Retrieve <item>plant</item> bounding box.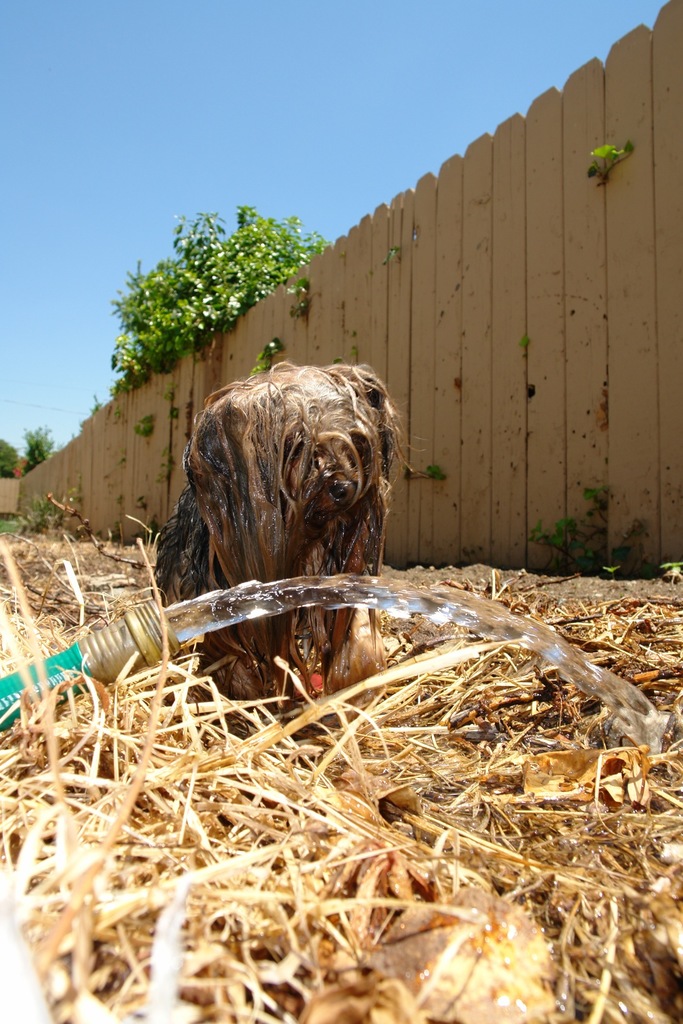
Bounding box: pyautogui.locateOnScreen(382, 239, 411, 269).
